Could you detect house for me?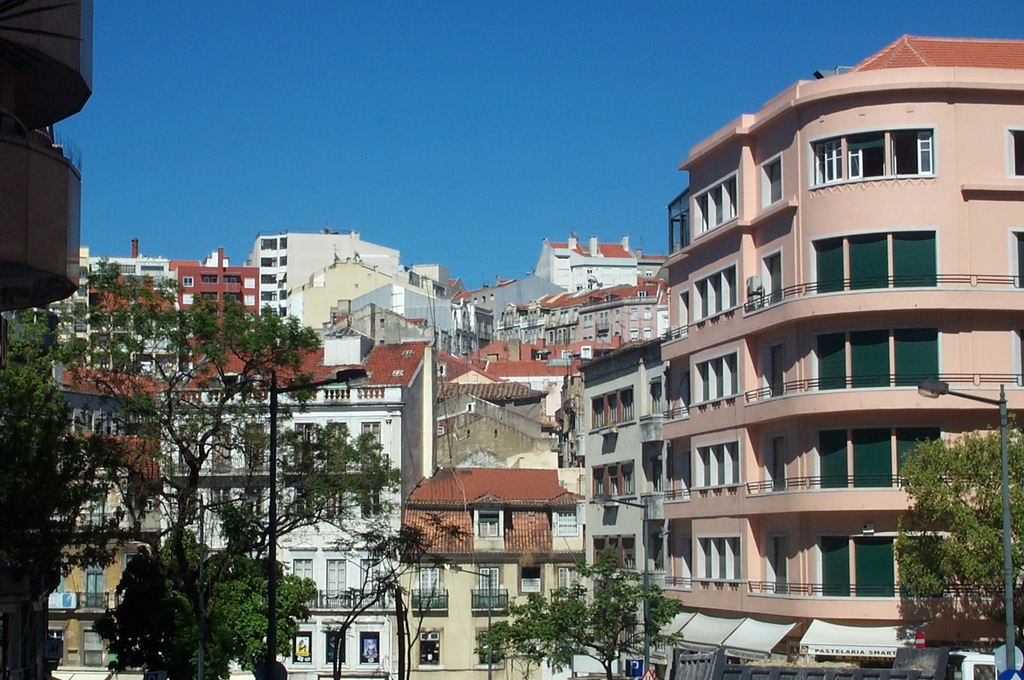
Detection result: BBox(0, 0, 653, 679).
